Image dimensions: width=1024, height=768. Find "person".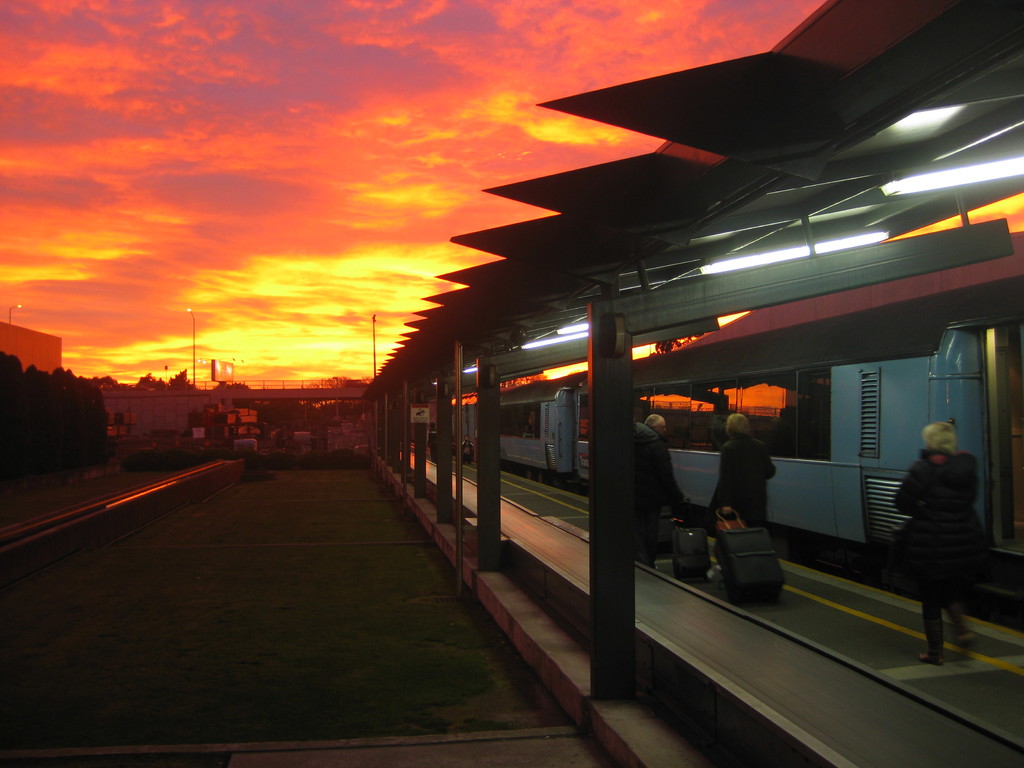
region(628, 411, 685, 579).
